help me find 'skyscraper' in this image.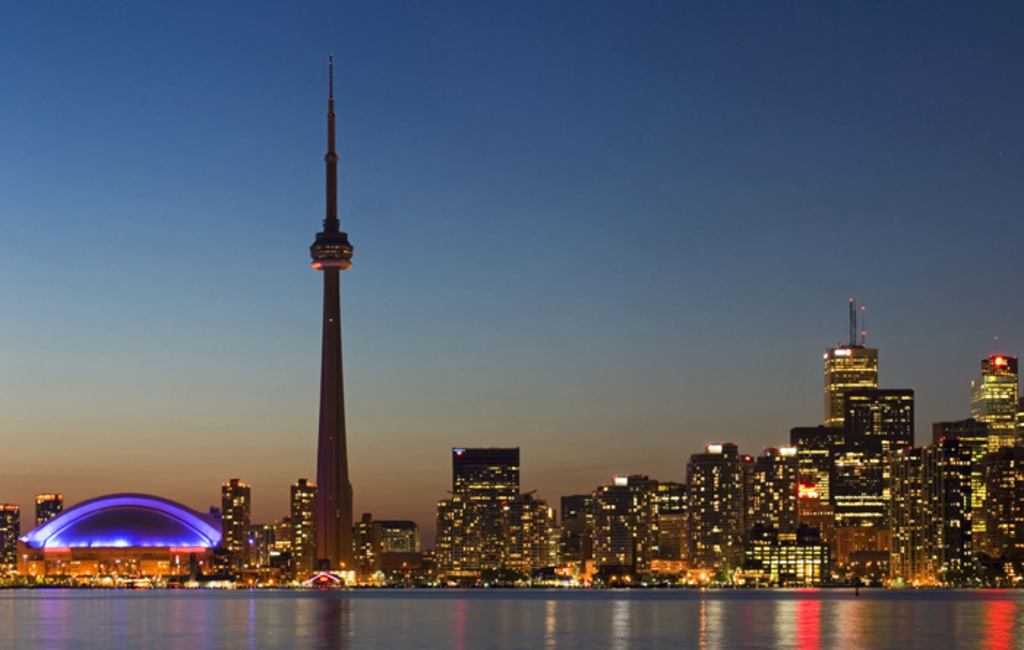
Found it: box(644, 486, 685, 571).
